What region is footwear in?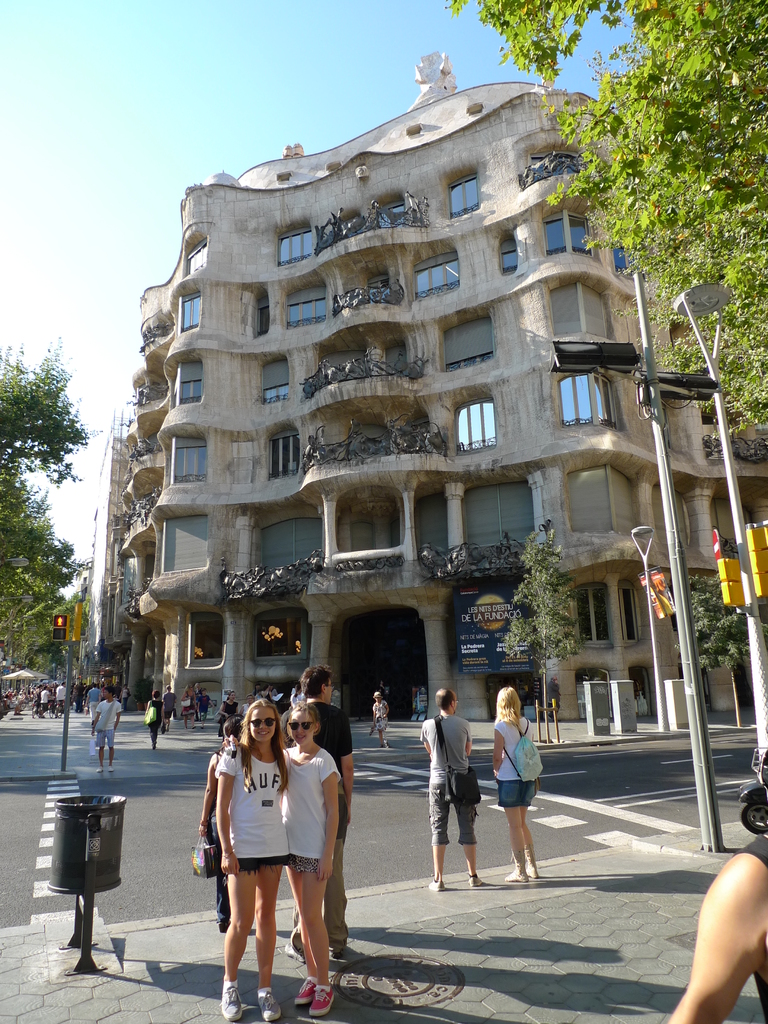
bbox=(464, 874, 484, 889).
